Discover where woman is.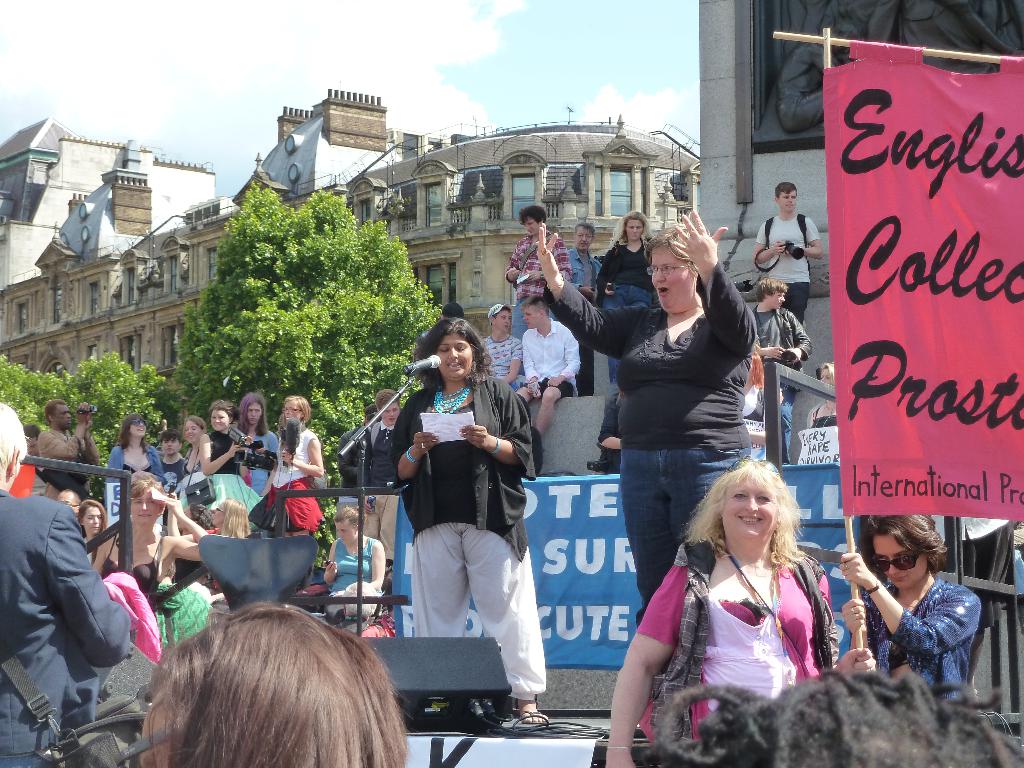
Discovered at region(106, 412, 164, 485).
